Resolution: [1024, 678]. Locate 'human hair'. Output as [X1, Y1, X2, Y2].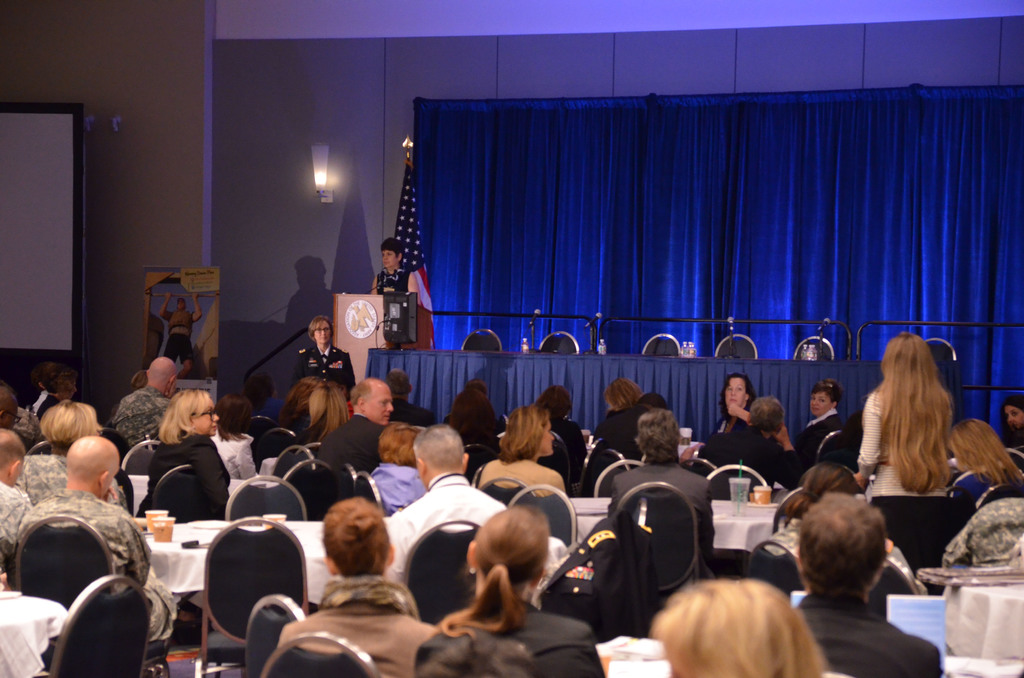
[947, 416, 1023, 490].
